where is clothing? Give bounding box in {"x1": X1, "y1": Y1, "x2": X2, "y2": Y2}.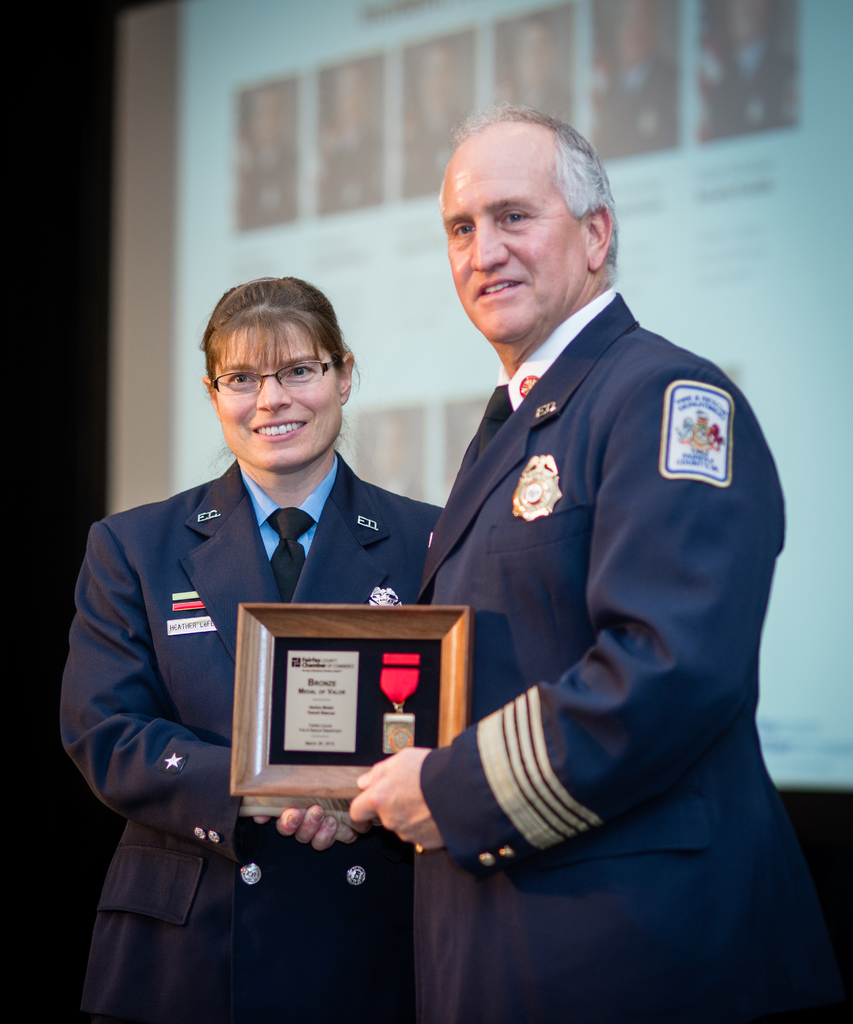
{"x1": 58, "y1": 458, "x2": 443, "y2": 1023}.
